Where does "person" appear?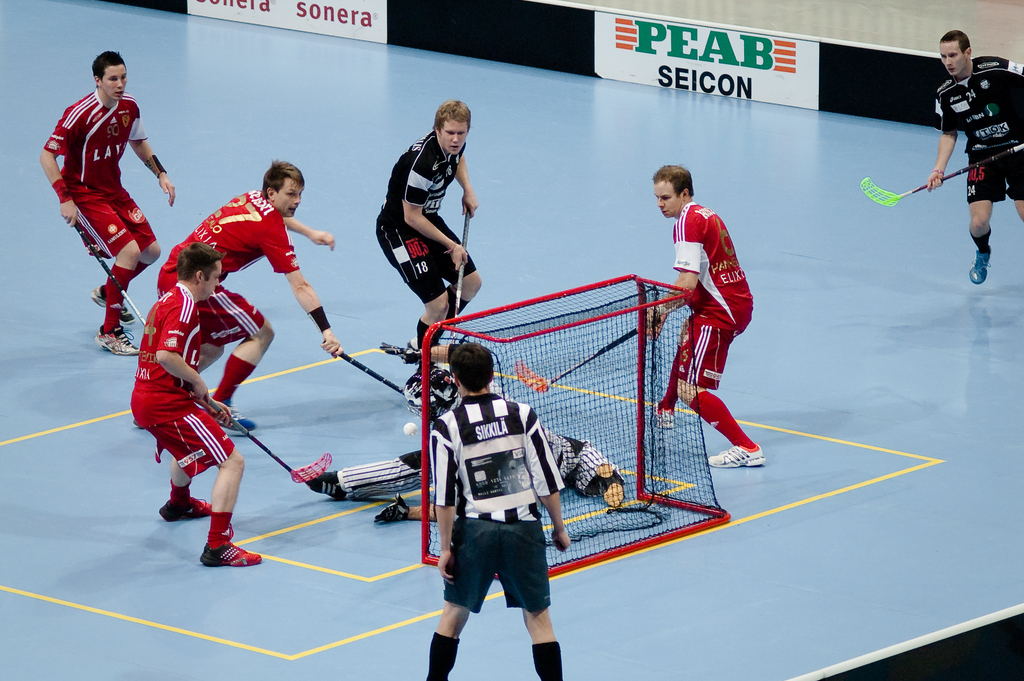
Appears at (134,156,345,433).
